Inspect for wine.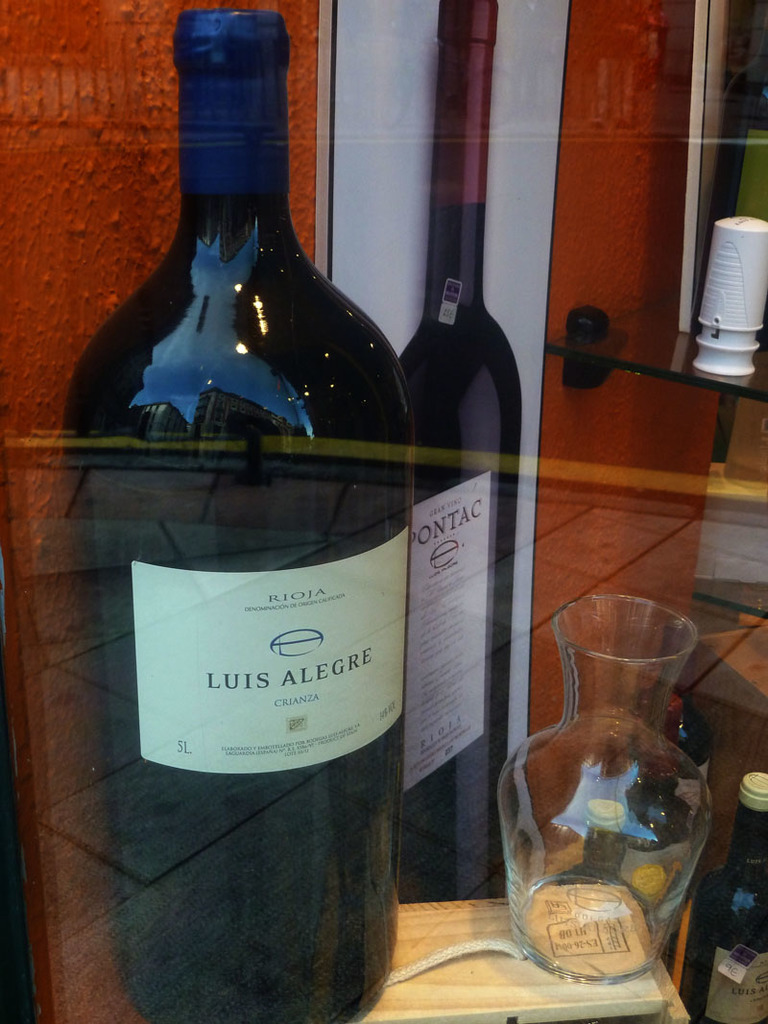
Inspection: <box>74,8,400,1023</box>.
